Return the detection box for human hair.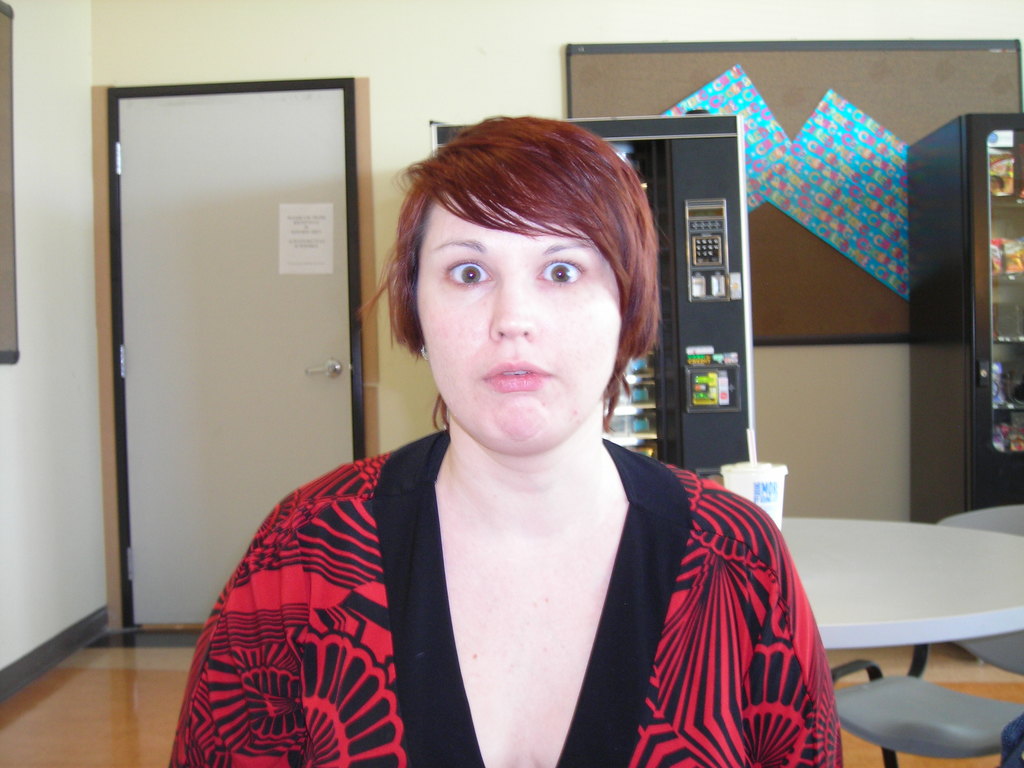
390:116:660:318.
